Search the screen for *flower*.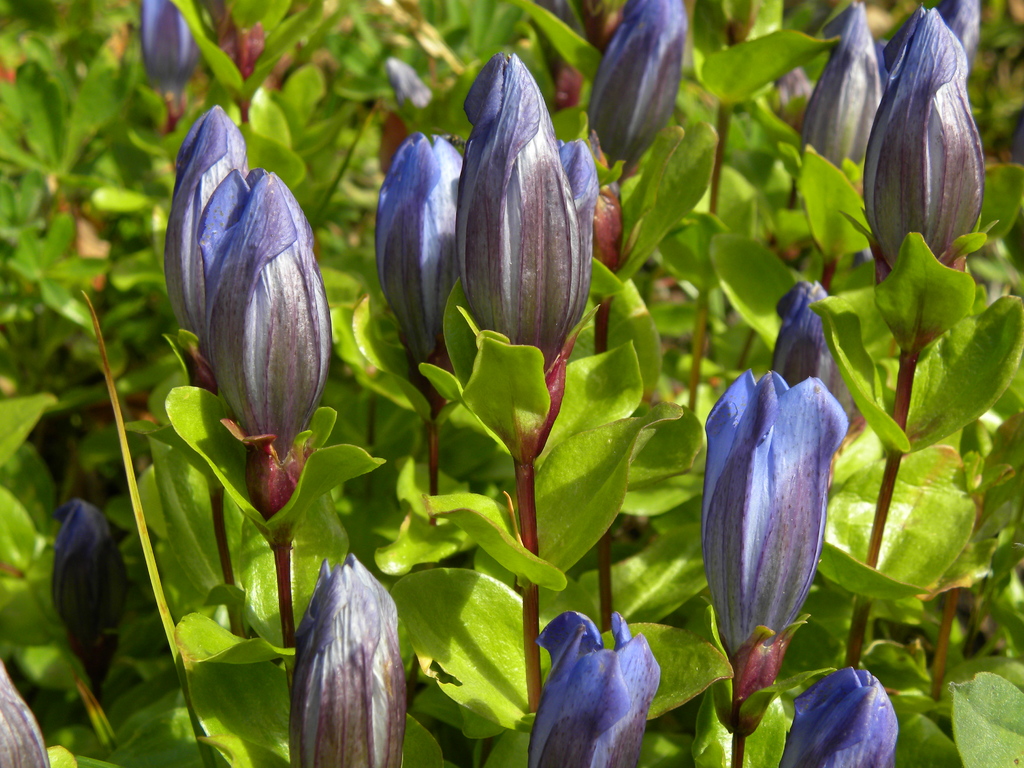
Found at {"x1": 374, "y1": 129, "x2": 467, "y2": 399}.
